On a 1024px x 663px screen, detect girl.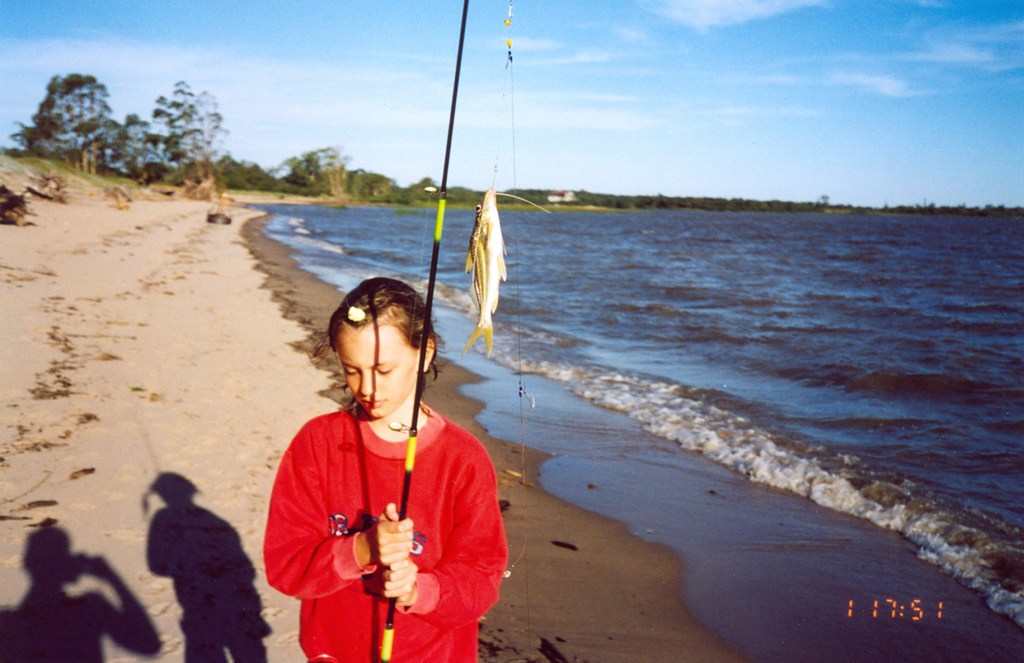
255/274/508/662.
